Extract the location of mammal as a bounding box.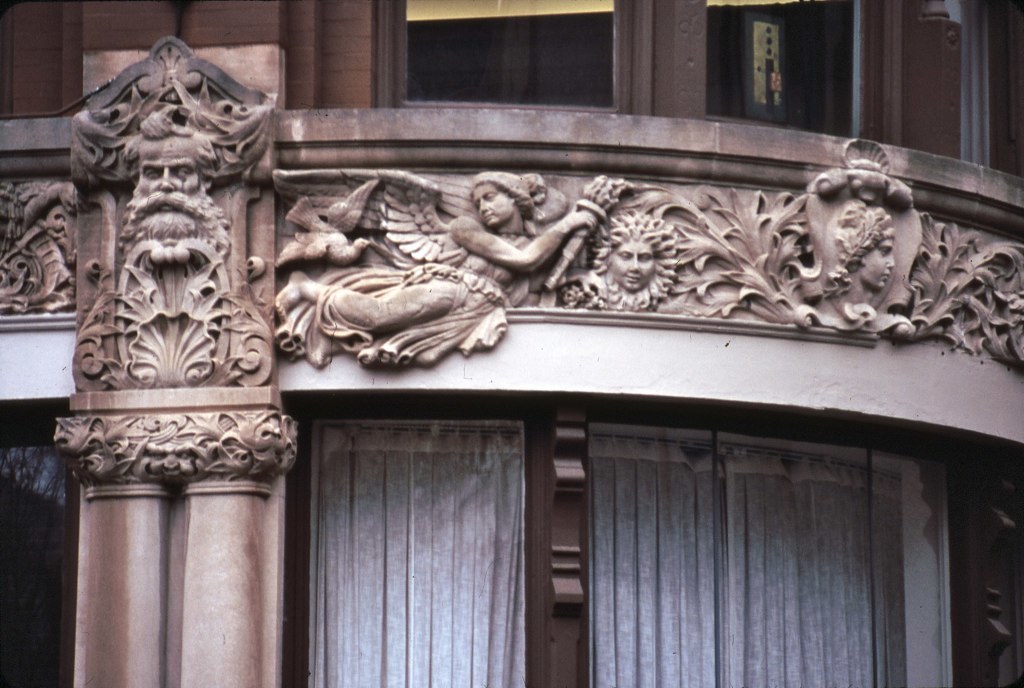
x1=241 y1=149 x2=608 y2=400.
